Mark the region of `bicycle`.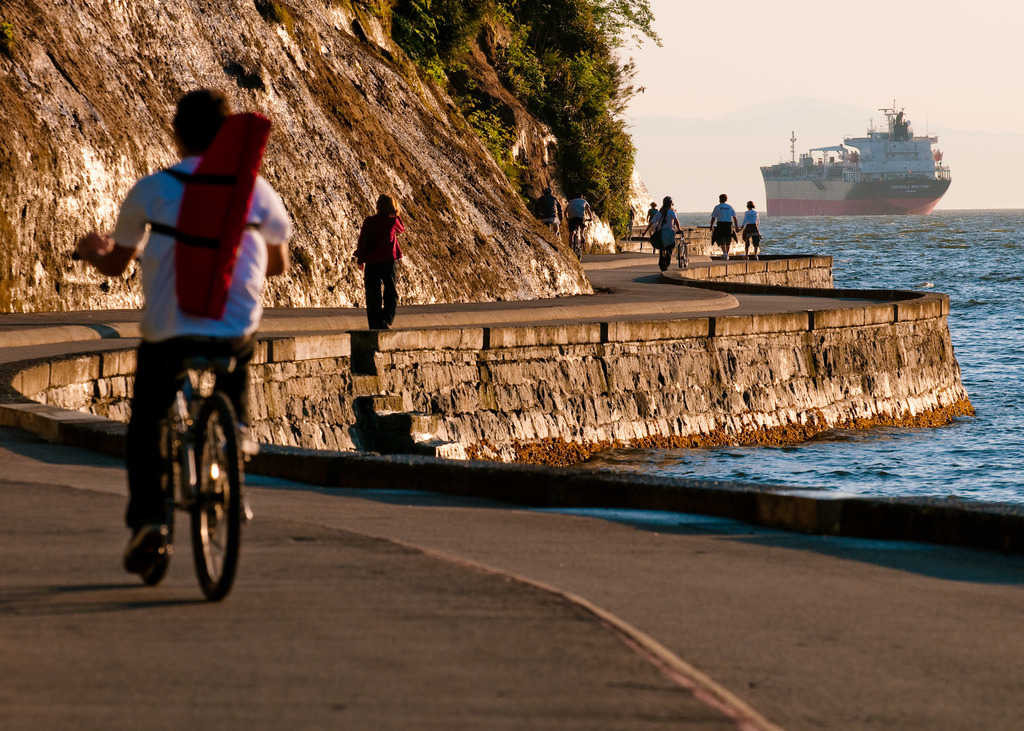
Region: x1=542, y1=221, x2=559, y2=232.
